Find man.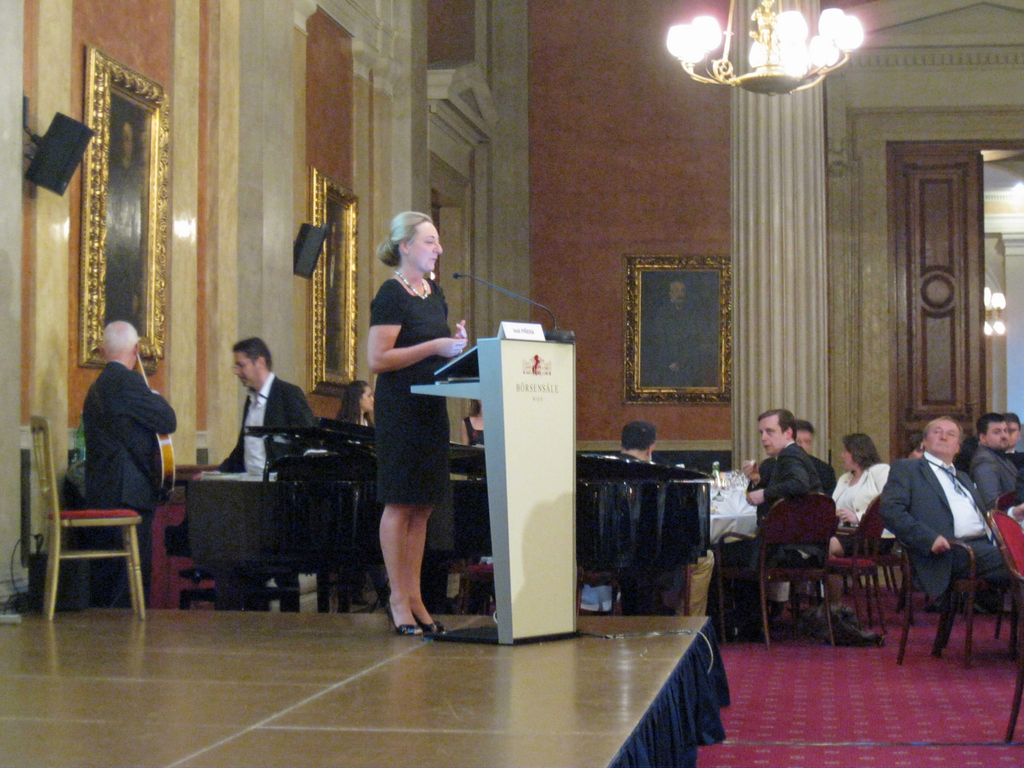
608, 421, 664, 487.
